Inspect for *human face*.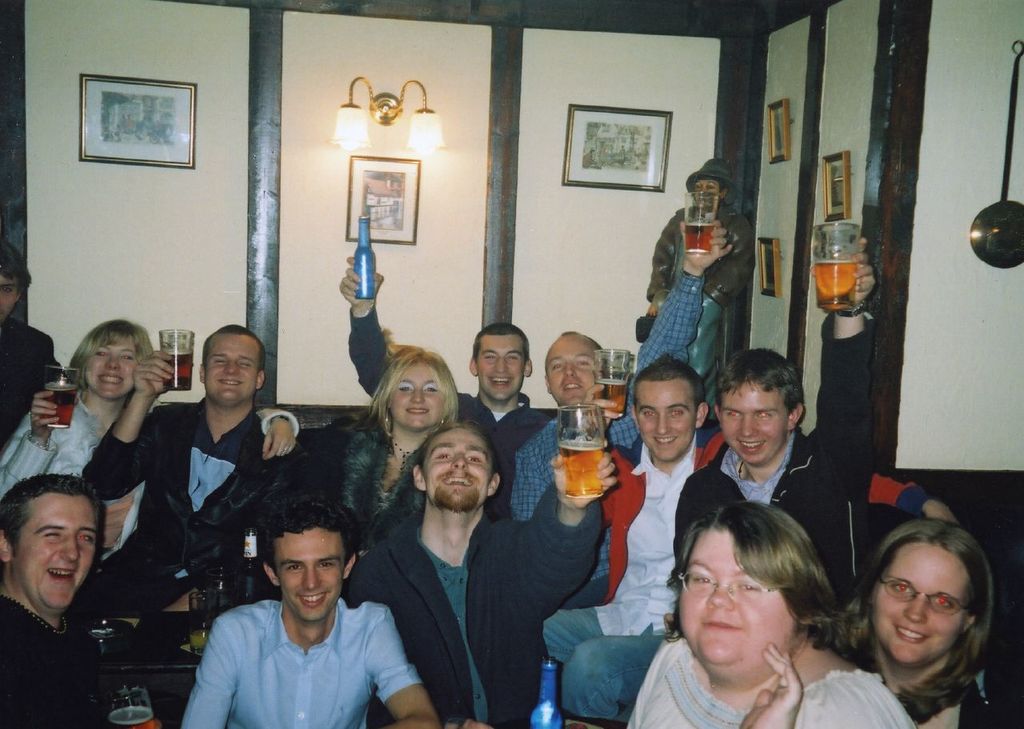
Inspection: bbox(476, 339, 520, 399).
